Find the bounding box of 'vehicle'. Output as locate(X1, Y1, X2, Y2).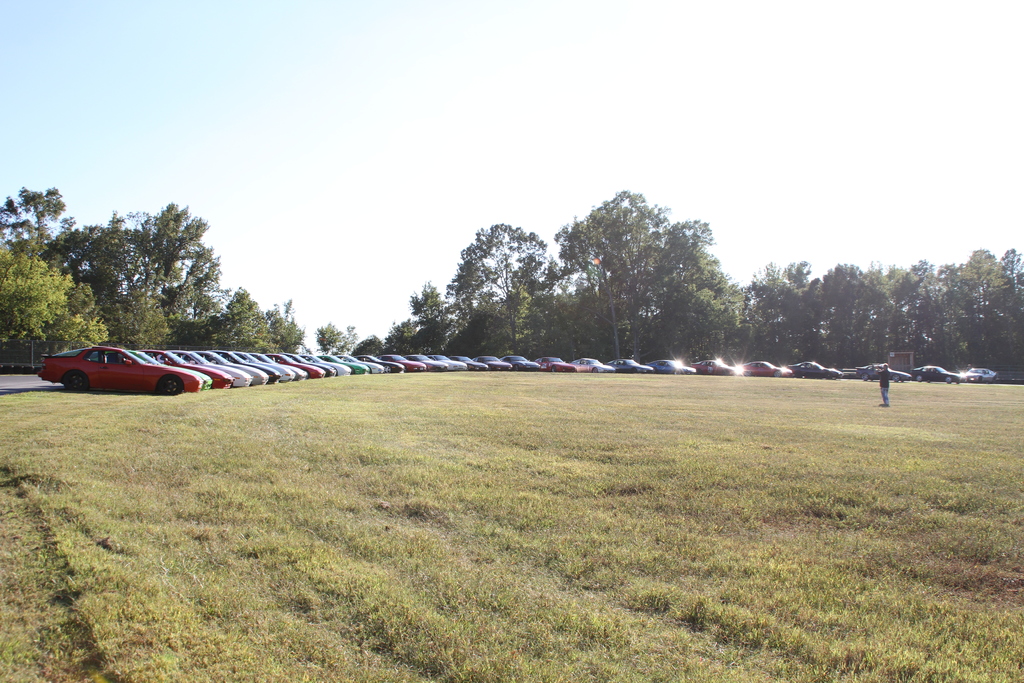
locate(691, 359, 738, 374).
